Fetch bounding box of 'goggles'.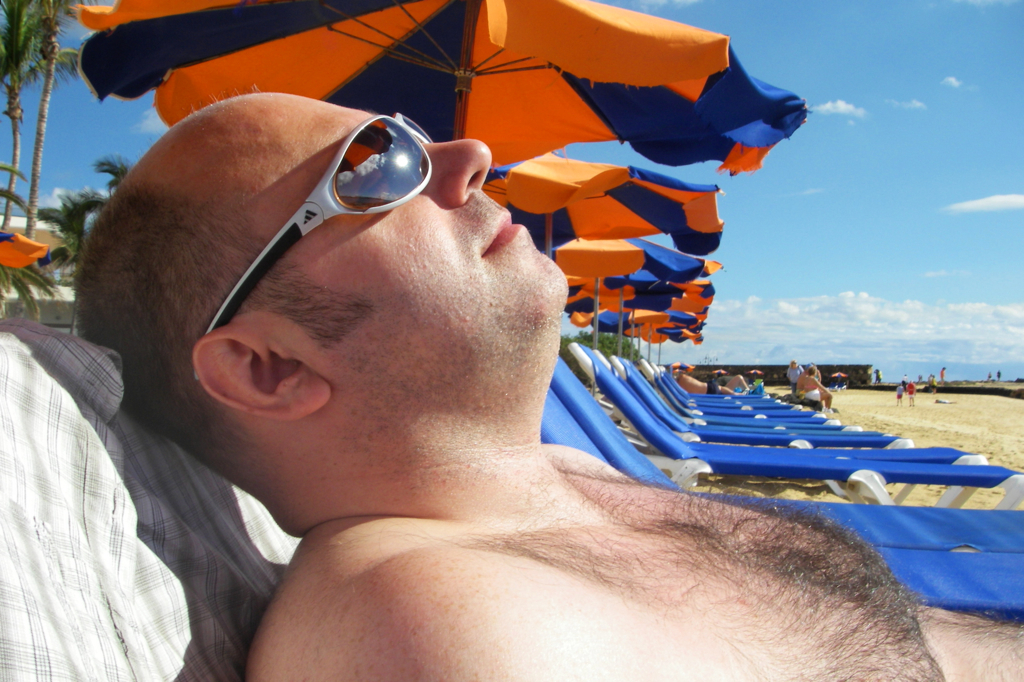
Bbox: [left=193, top=106, right=439, bottom=381].
